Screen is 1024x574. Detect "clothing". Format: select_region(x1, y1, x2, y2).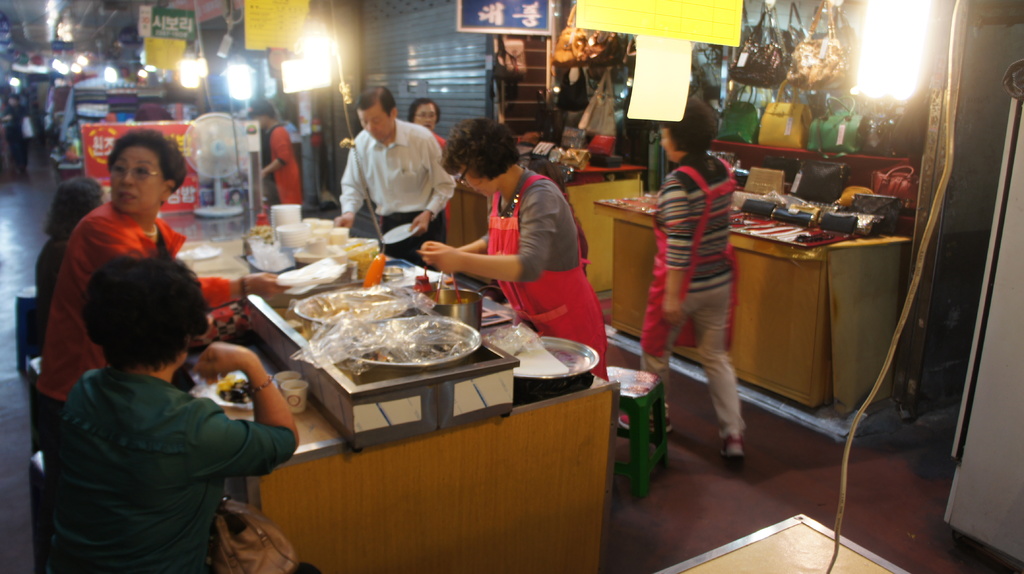
select_region(435, 132, 449, 153).
